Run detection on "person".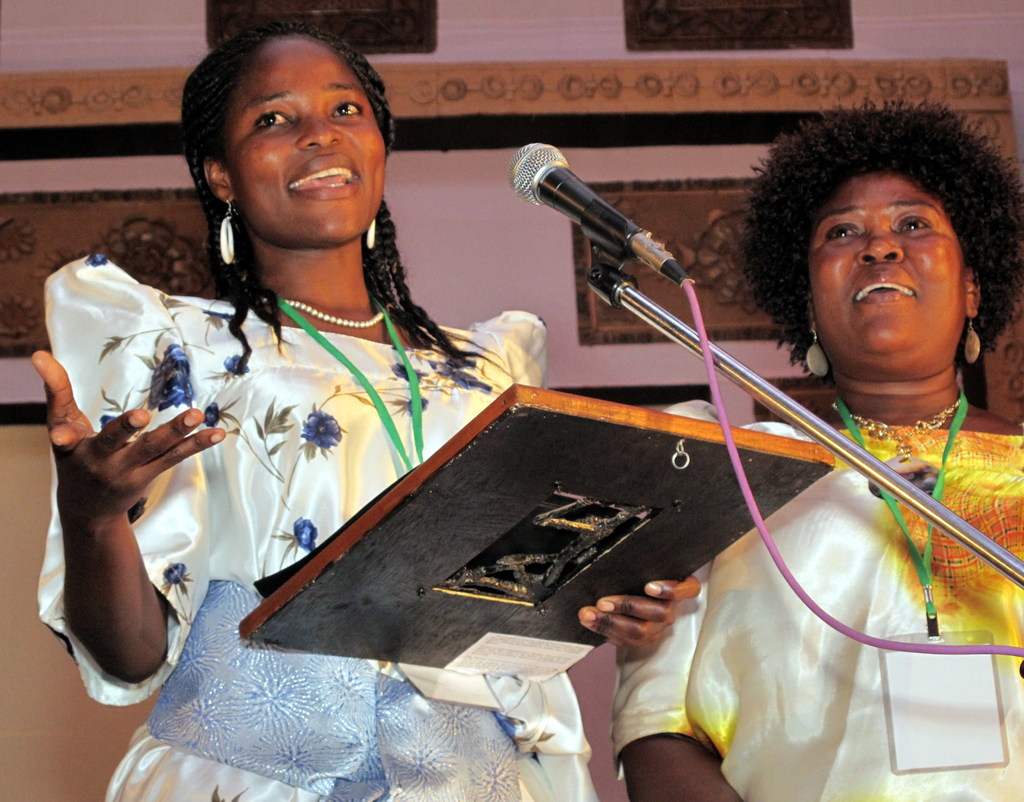
Result: pyautogui.locateOnScreen(27, 19, 703, 801).
